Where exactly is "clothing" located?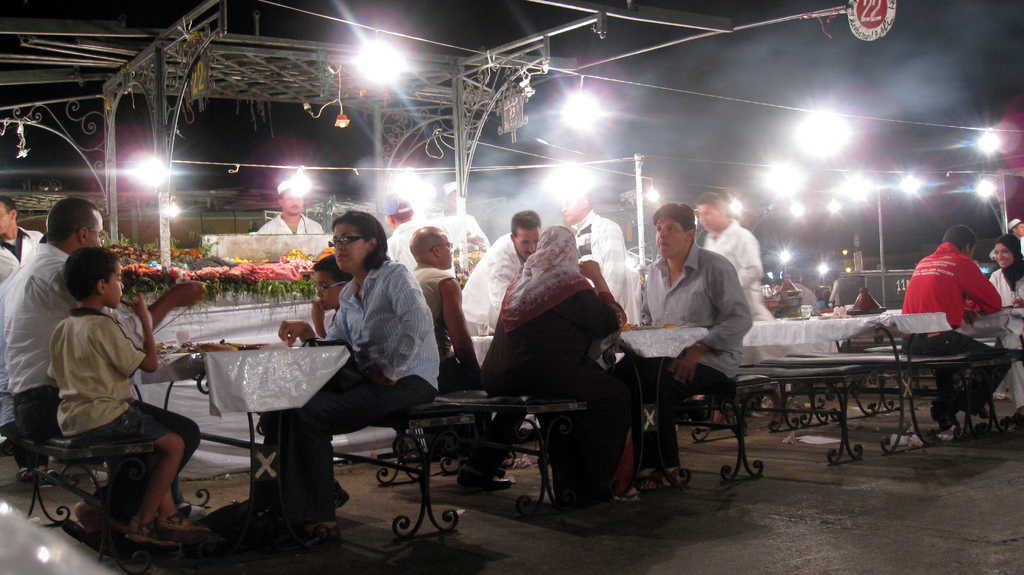
Its bounding box is bbox=(705, 219, 762, 338).
